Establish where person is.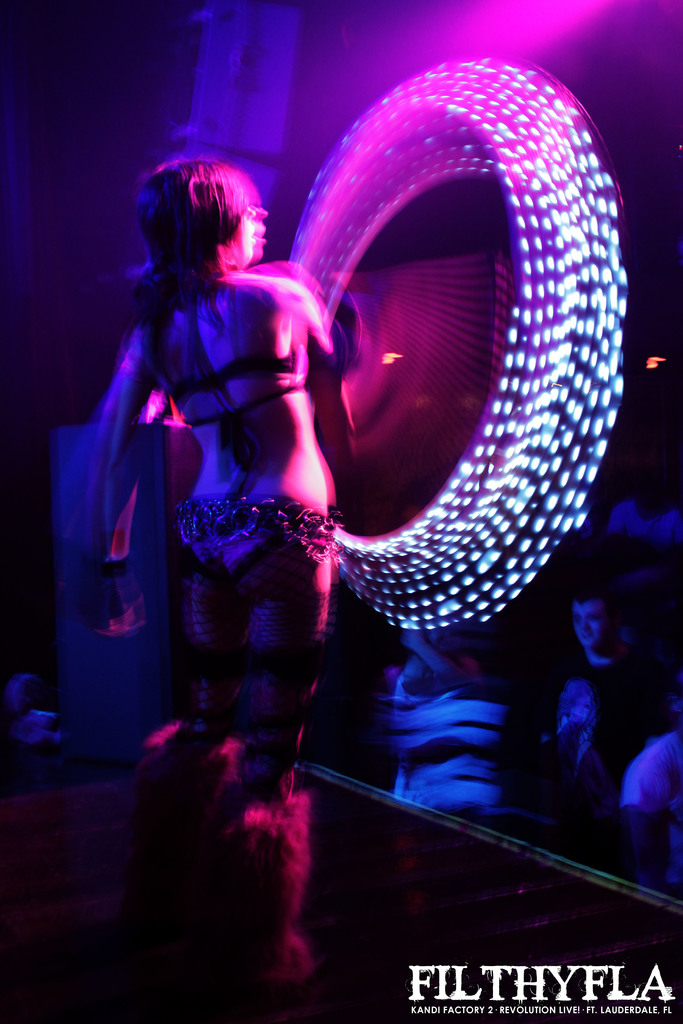
Established at box=[79, 152, 356, 993].
